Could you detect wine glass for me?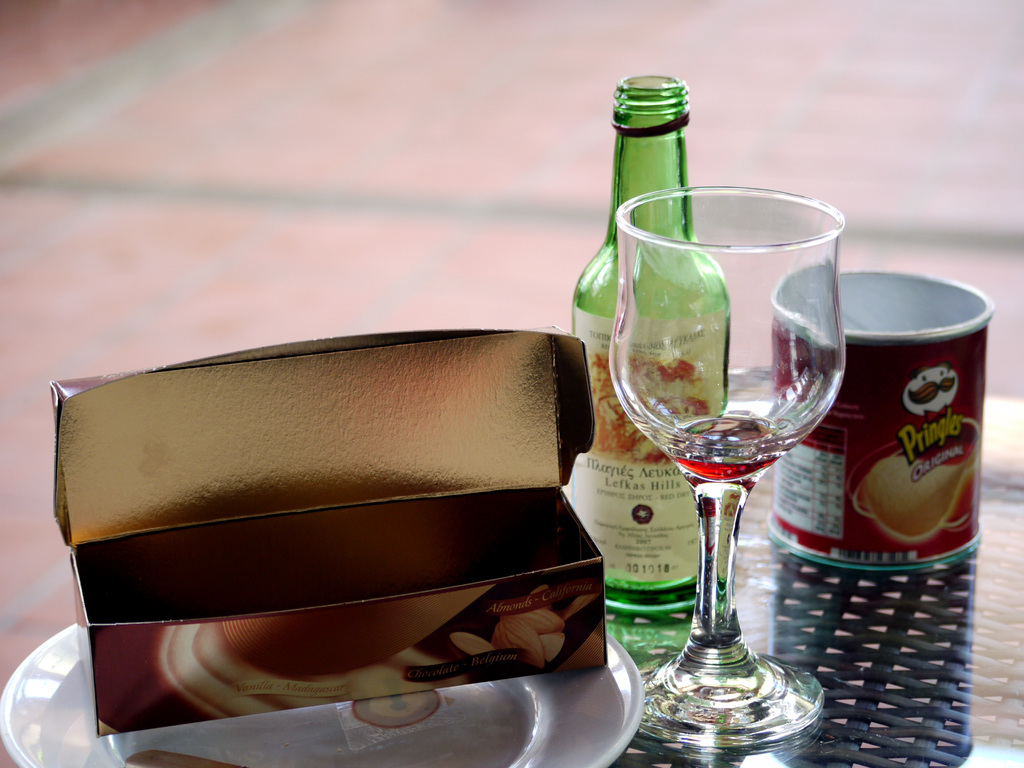
Detection result: region(609, 188, 851, 736).
